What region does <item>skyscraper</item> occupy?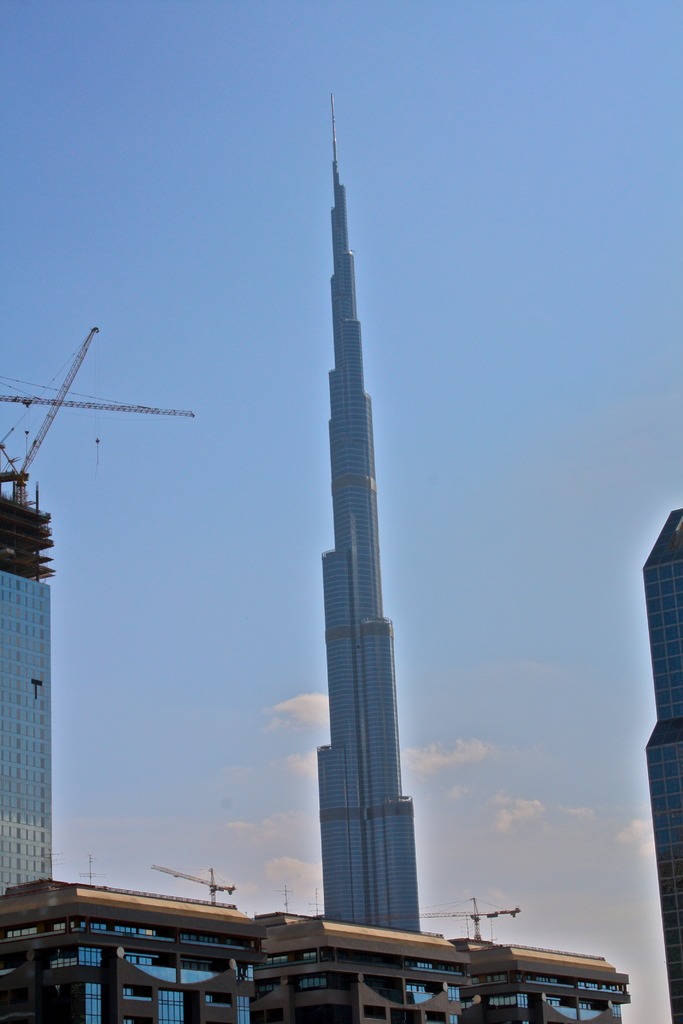
0, 547, 54, 902.
